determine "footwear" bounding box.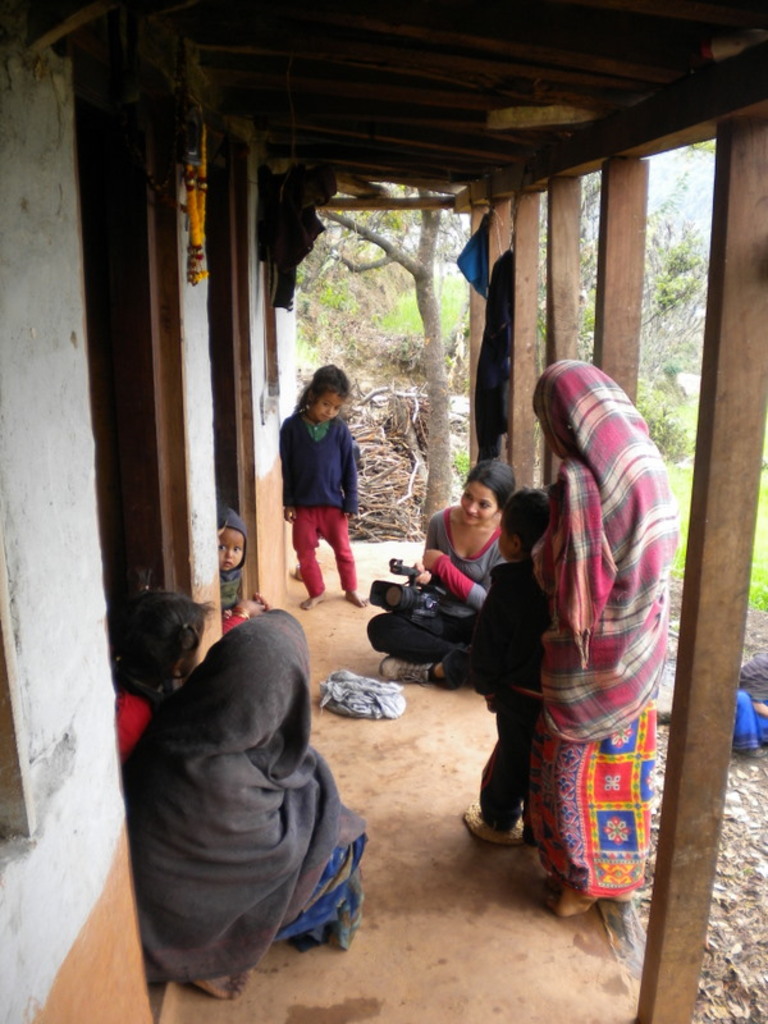
Determined: [left=378, top=655, right=431, bottom=680].
